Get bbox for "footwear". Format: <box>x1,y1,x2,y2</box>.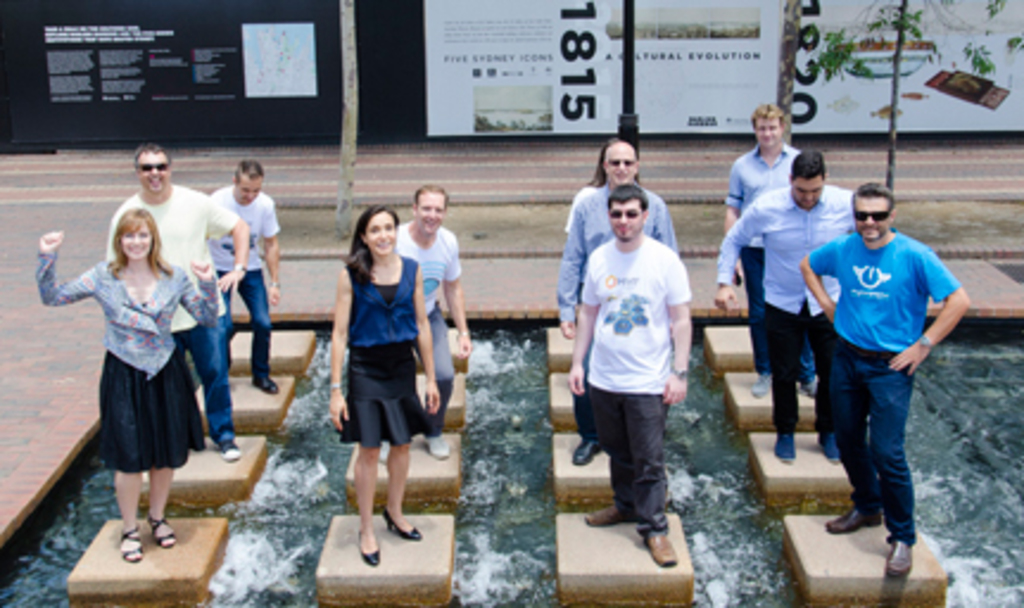
<box>383,501,418,542</box>.
